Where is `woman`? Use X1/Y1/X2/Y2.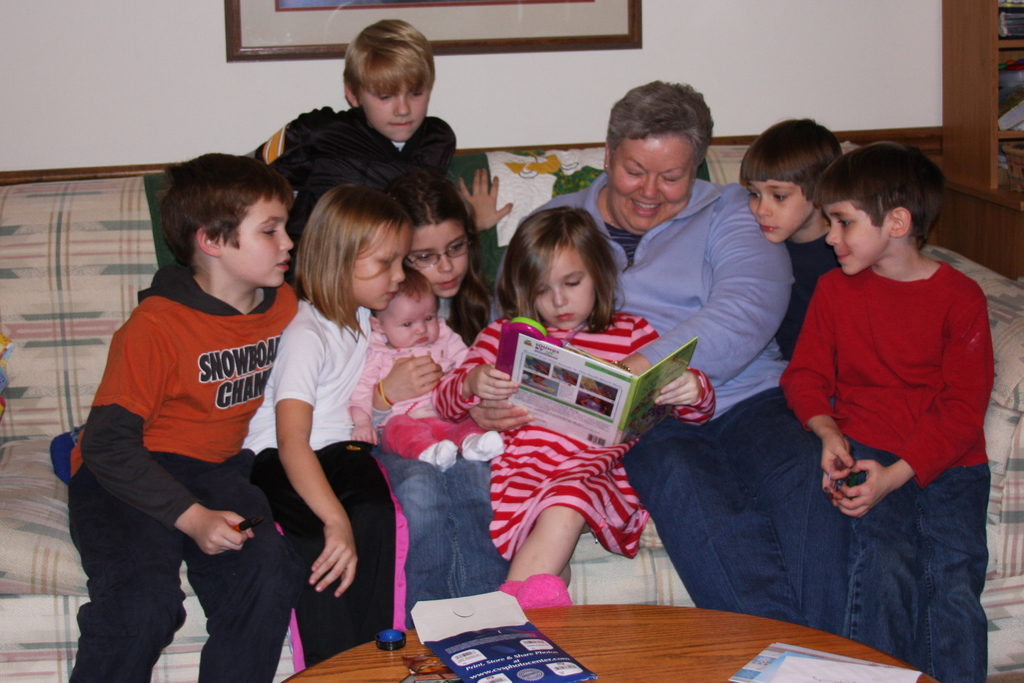
468/81/836/629.
